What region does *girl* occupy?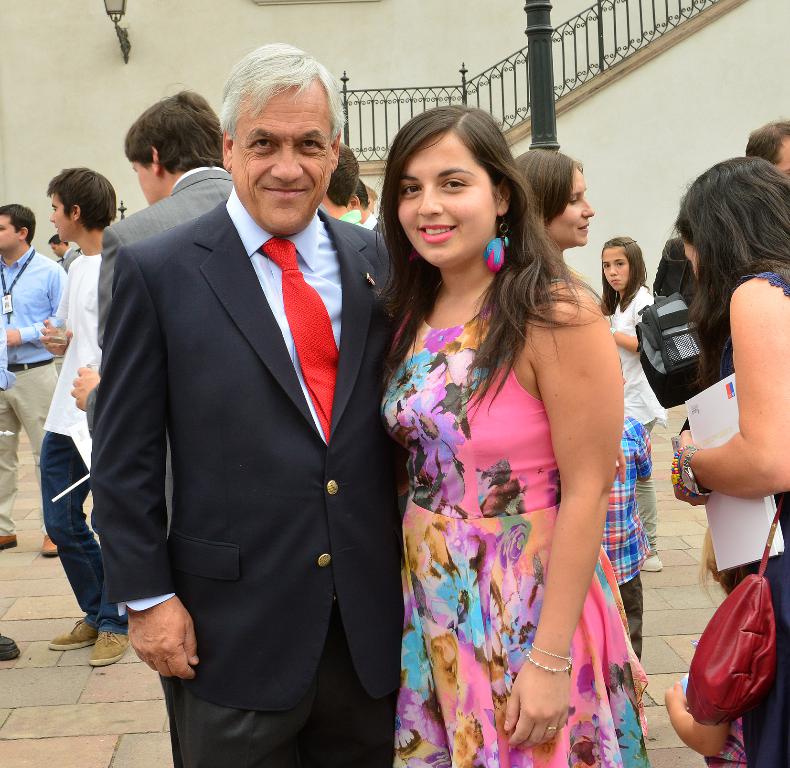
{"left": 662, "top": 137, "right": 789, "bottom": 767}.
